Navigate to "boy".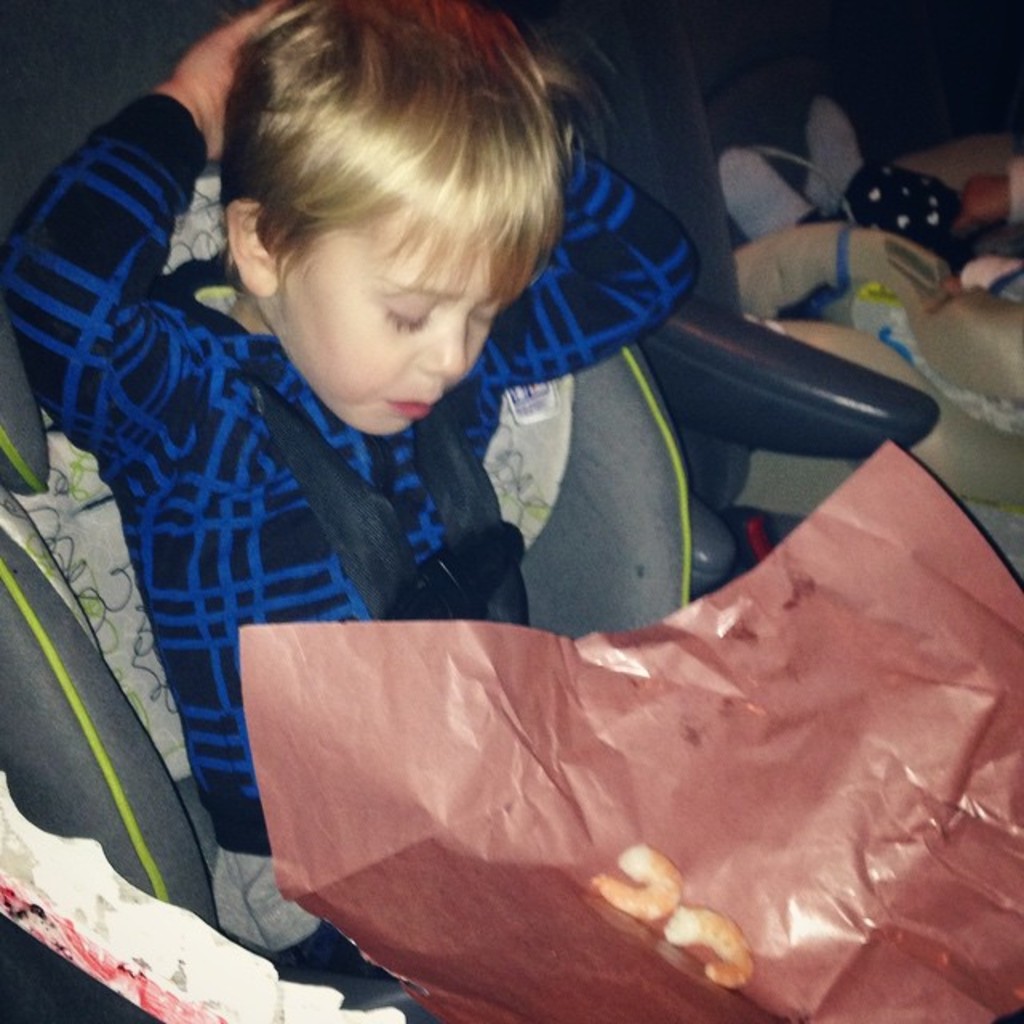
Navigation target: [0,0,702,981].
